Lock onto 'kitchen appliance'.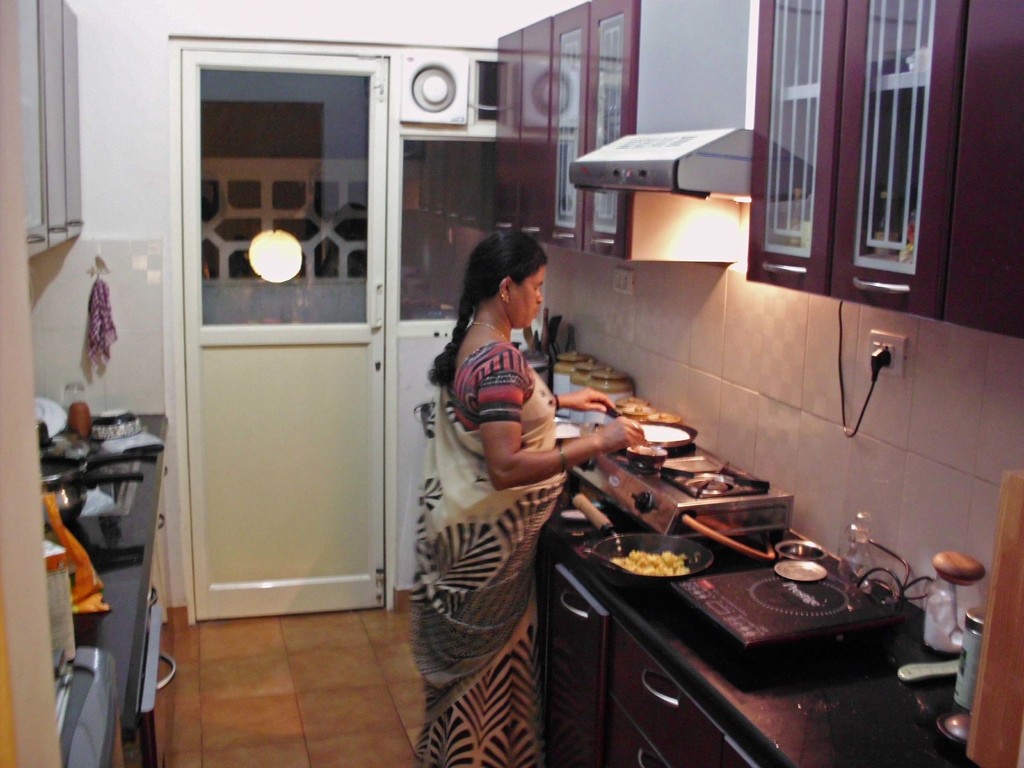
Locked: left=84, top=405, right=138, bottom=445.
